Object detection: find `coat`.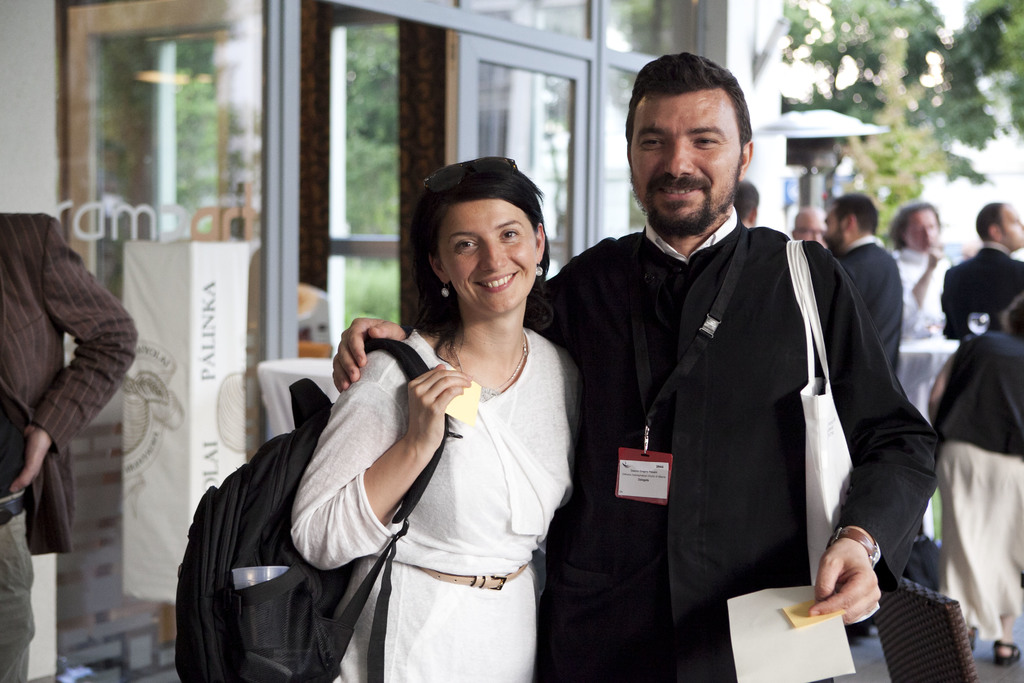
(left=945, top=233, right=1023, bottom=336).
